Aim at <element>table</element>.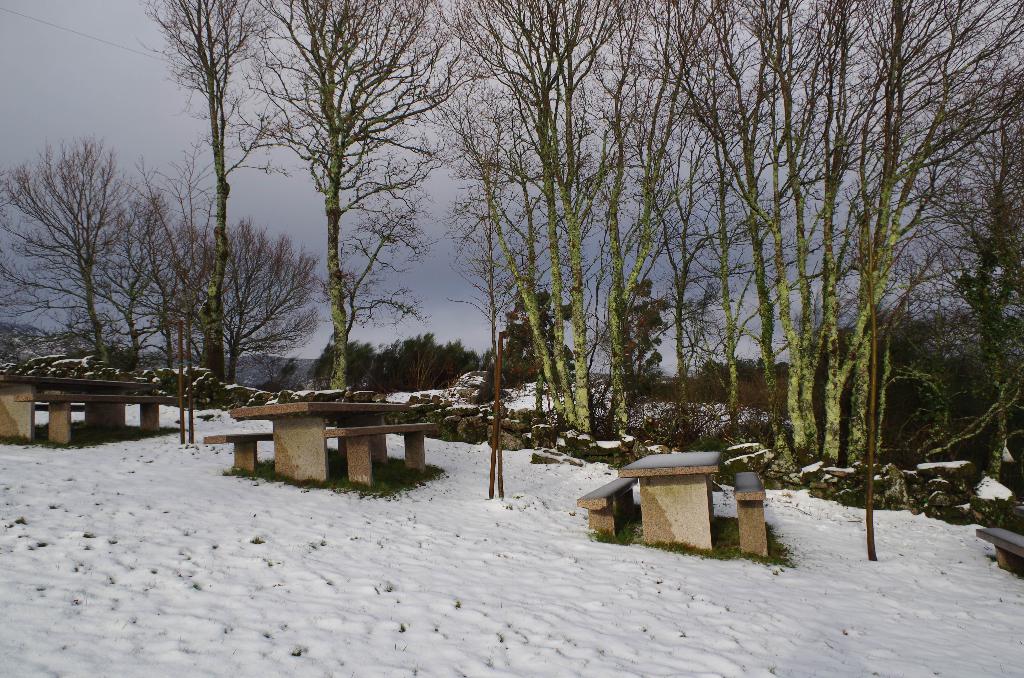
Aimed at [1,380,158,442].
